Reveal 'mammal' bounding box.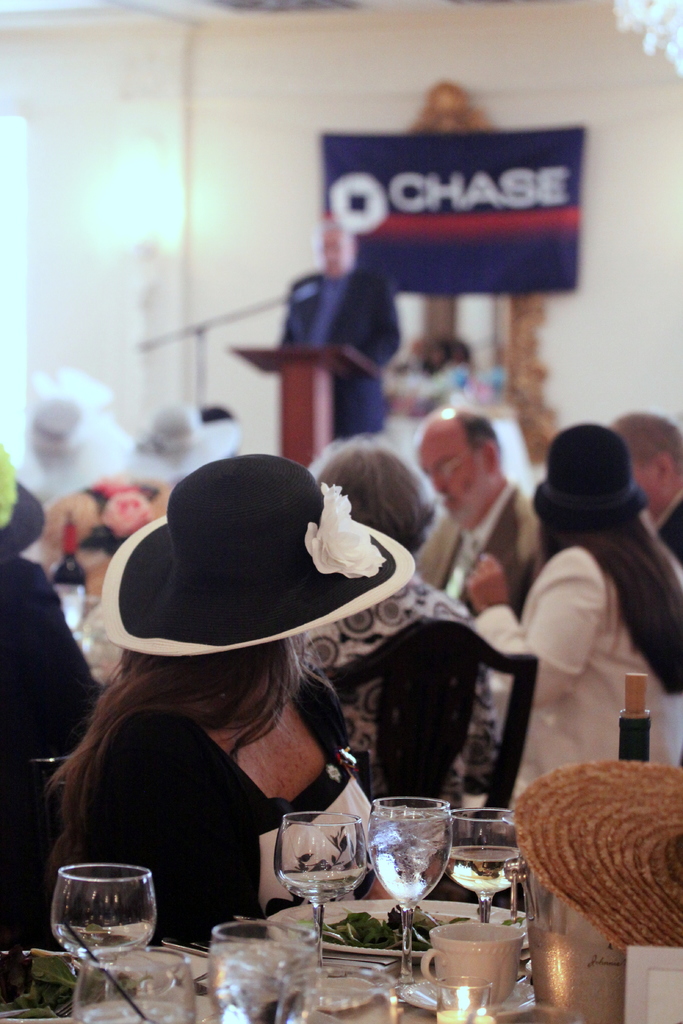
Revealed: (left=470, top=423, right=682, bottom=825).
